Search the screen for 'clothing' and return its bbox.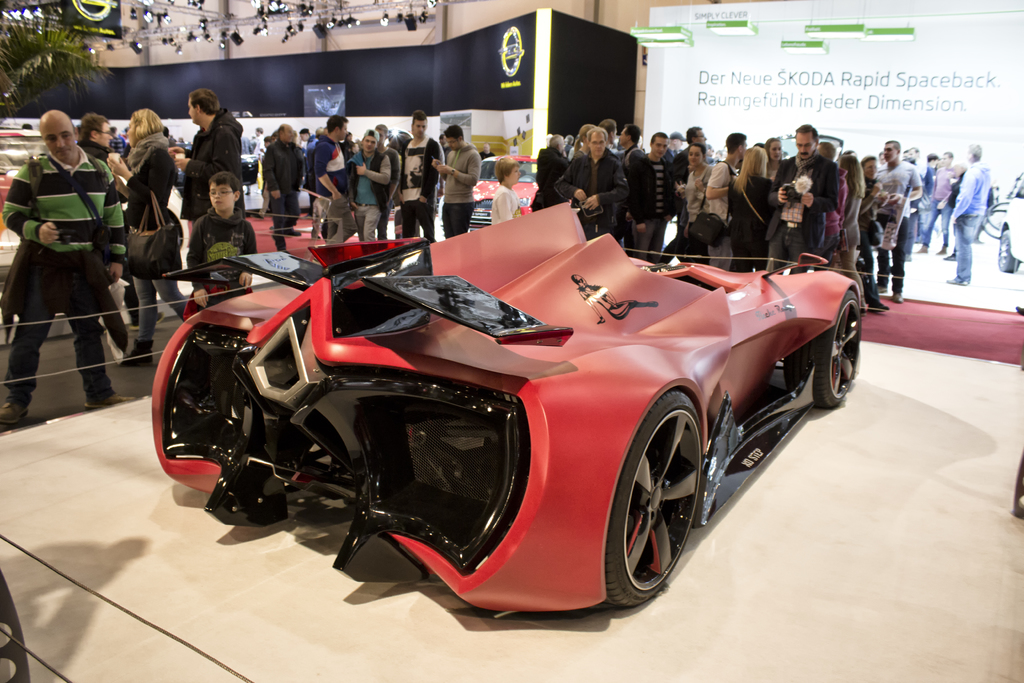
Found: <region>570, 144, 630, 249</region>.
